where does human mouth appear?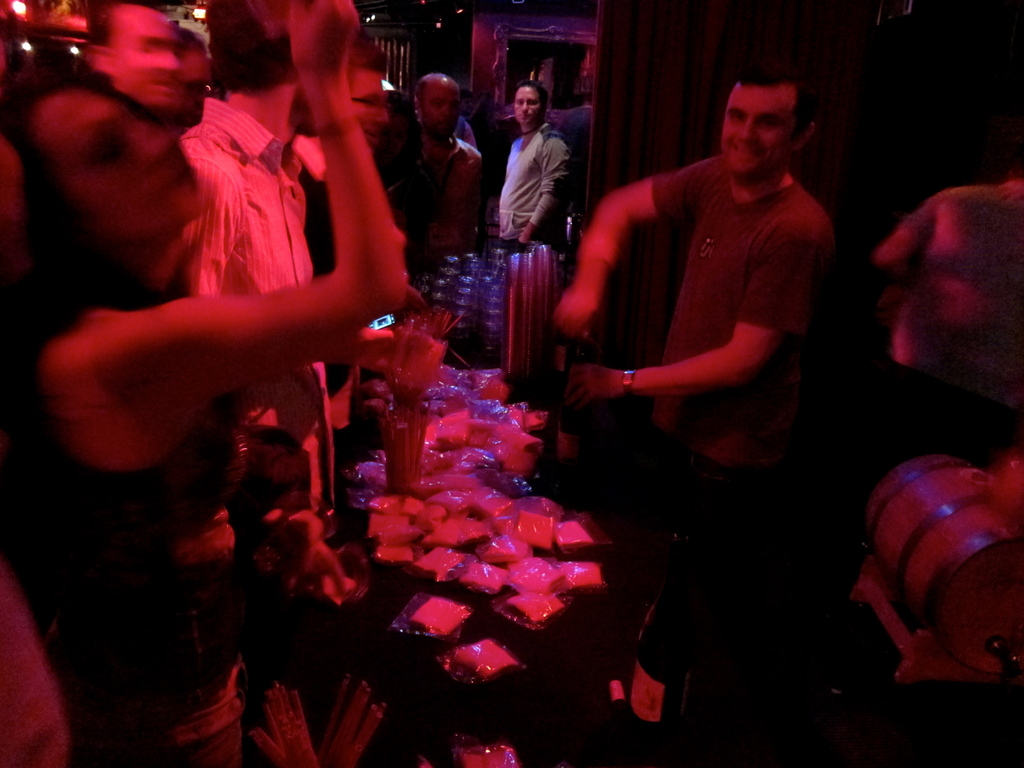
Appears at <region>520, 113, 534, 121</region>.
